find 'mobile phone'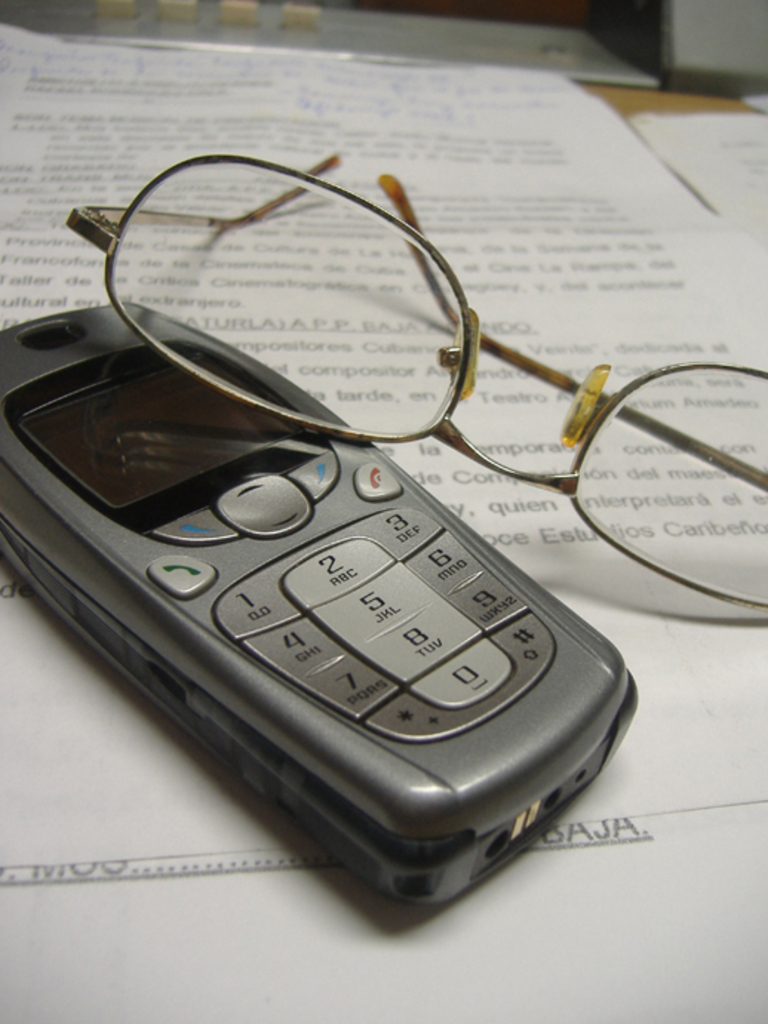
0, 184, 654, 928
